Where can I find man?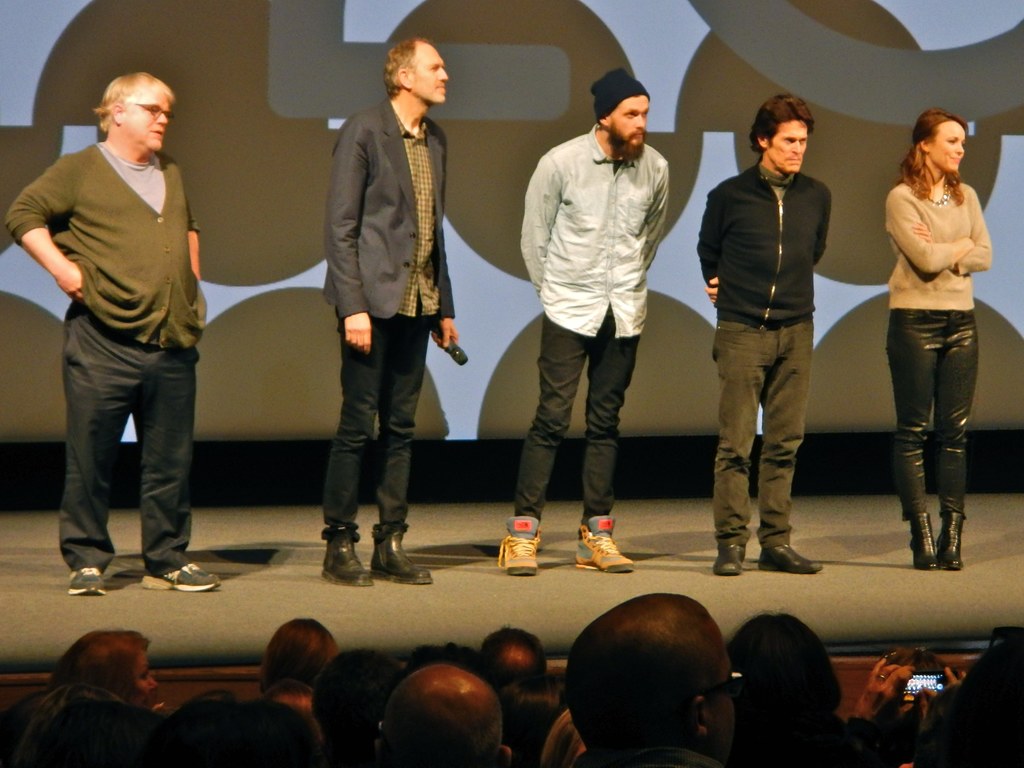
You can find it at left=698, top=93, right=820, bottom=575.
